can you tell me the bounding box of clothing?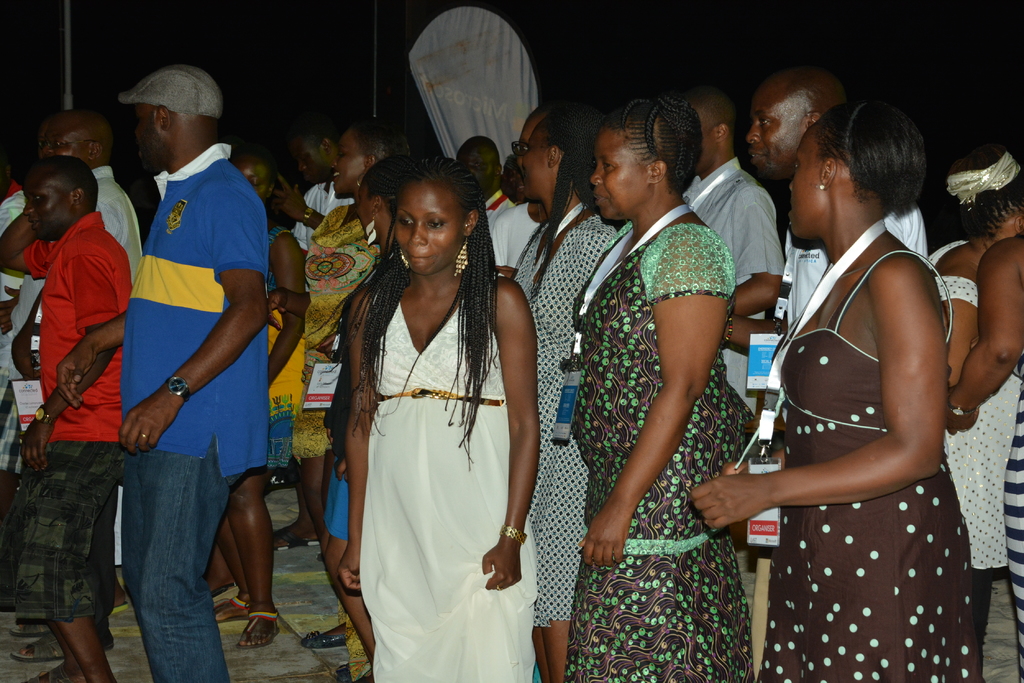
258, 300, 314, 470.
